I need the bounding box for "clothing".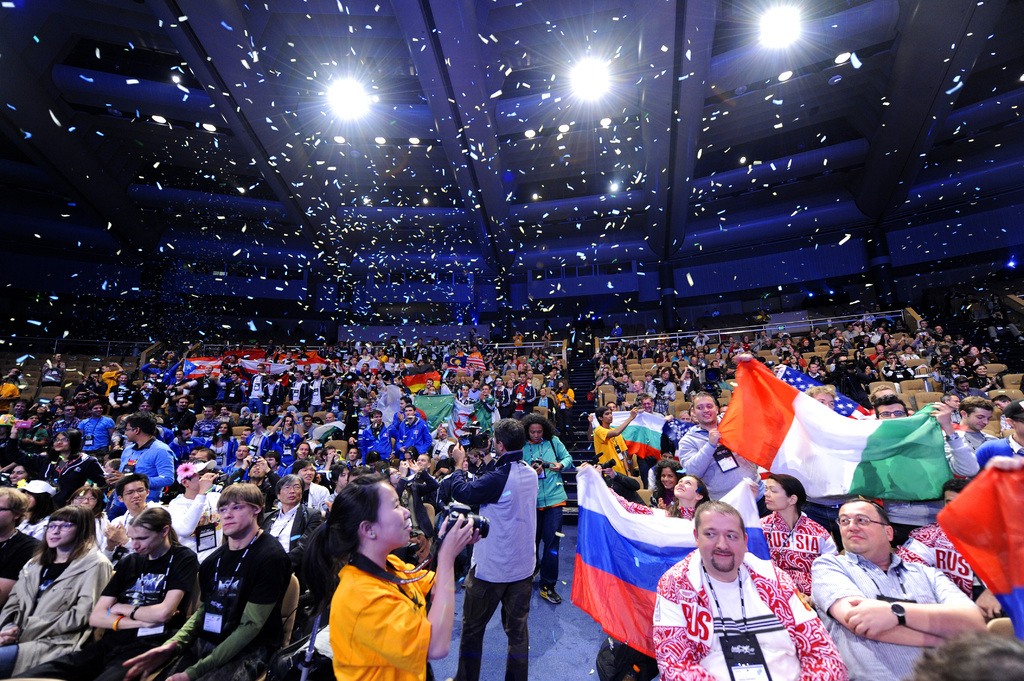
Here it is: [left=964, top=434, right=1023, bottom=490].
